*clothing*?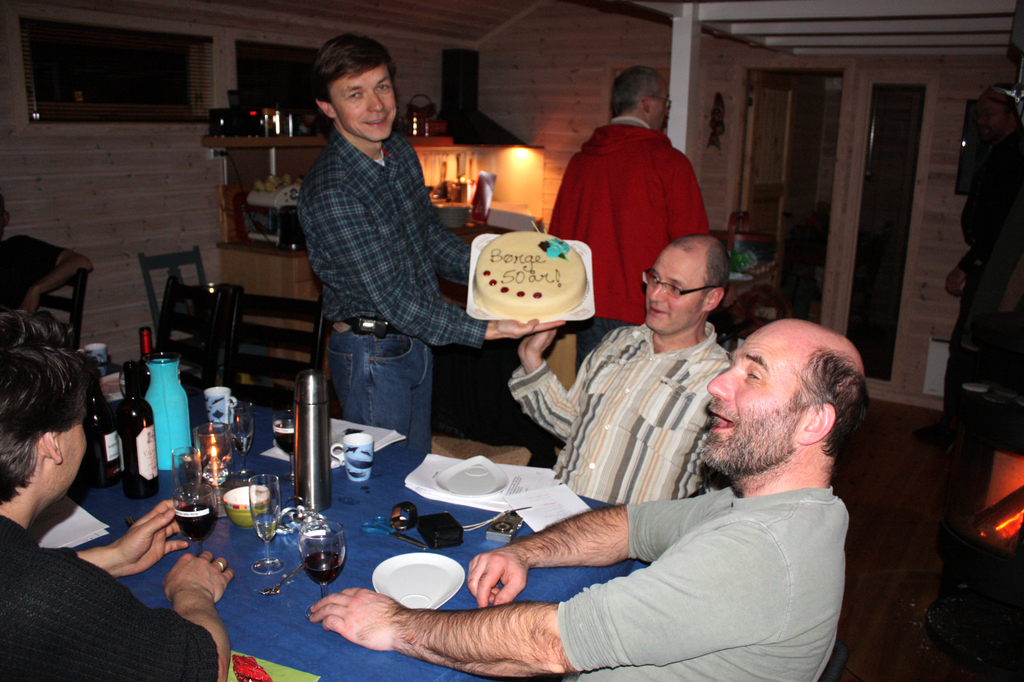
(left=547, top=102, right=718, bottom=377)
